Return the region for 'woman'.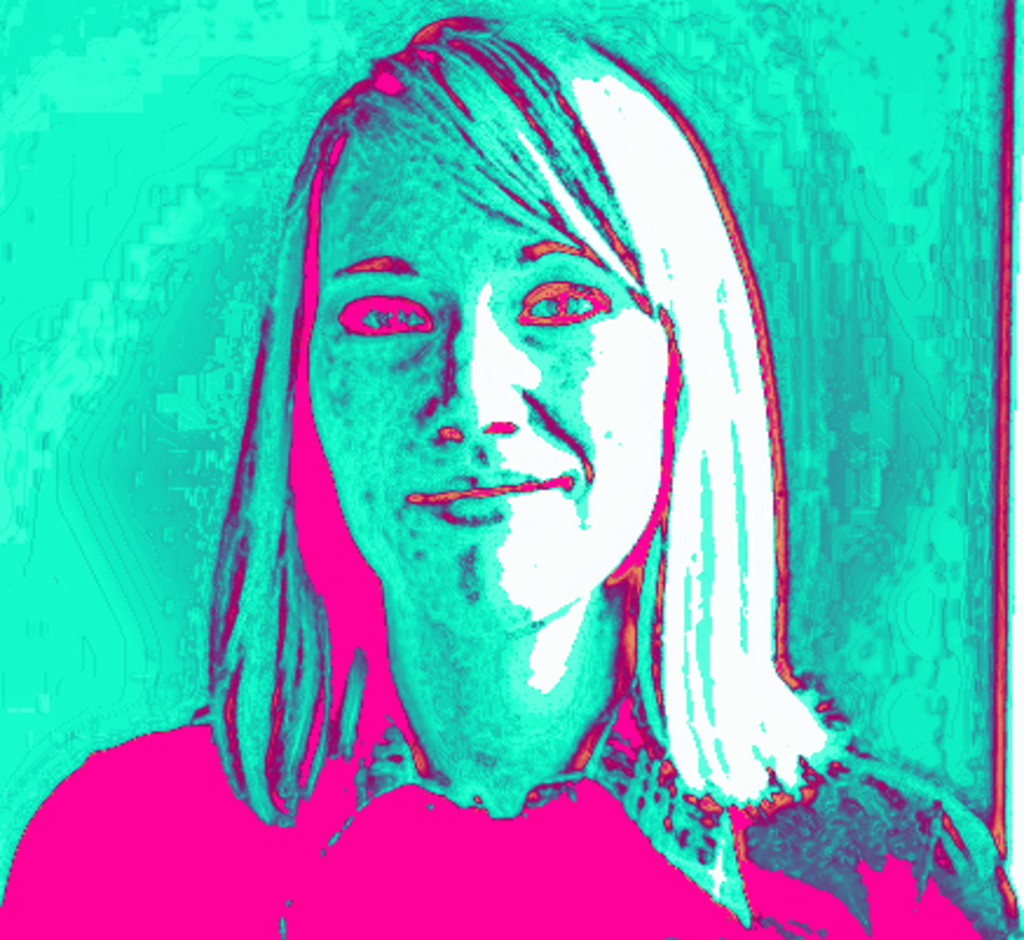
pyautogui.locateOnScreen(94, 0, 900, 898).
